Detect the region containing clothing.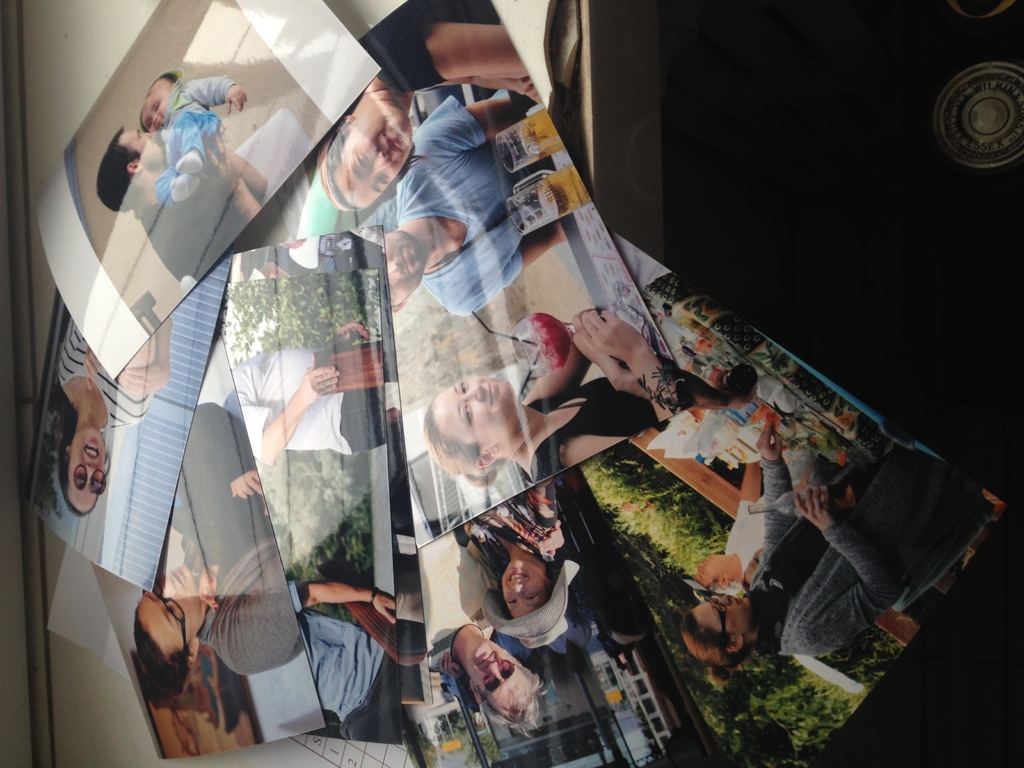
(left=54, top=315, right=154, bottom=427).
